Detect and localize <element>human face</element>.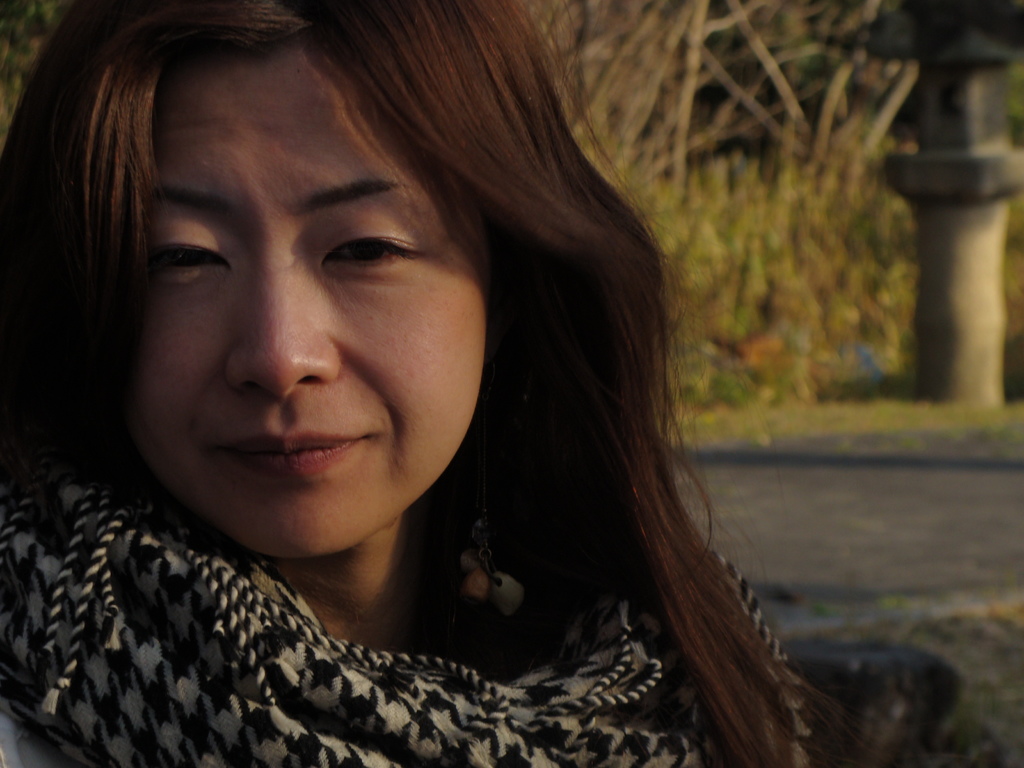
Localized at (125, 53, 489, 557).
